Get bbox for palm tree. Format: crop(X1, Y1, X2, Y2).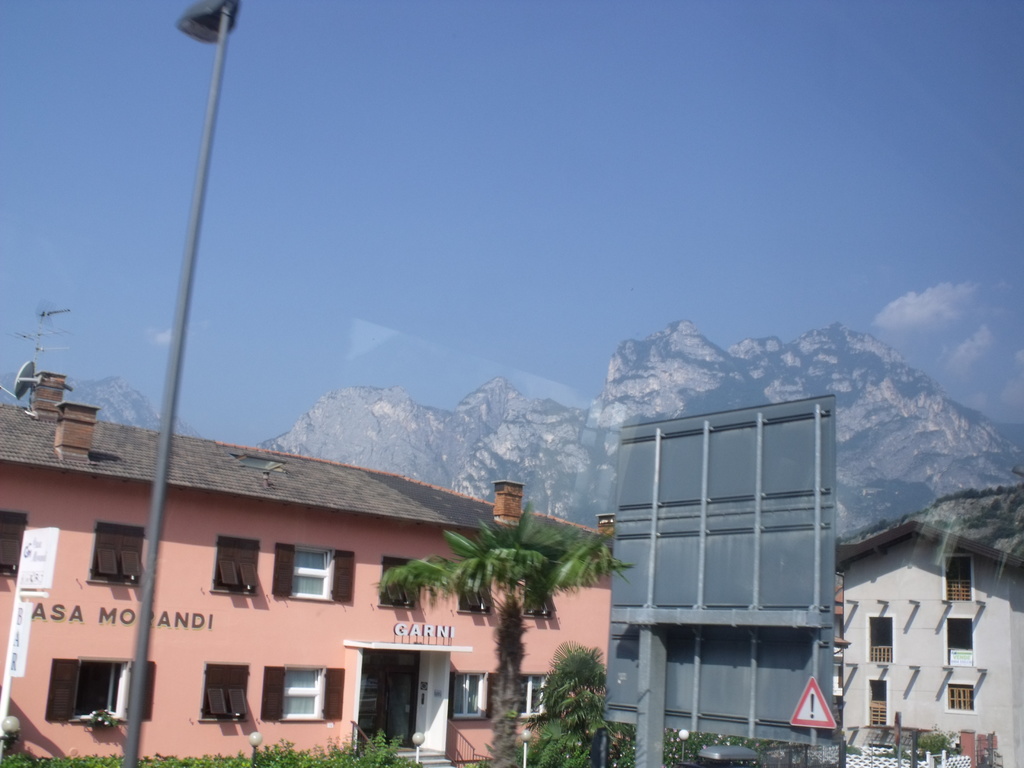
crop(539, 643, 607, 735).
